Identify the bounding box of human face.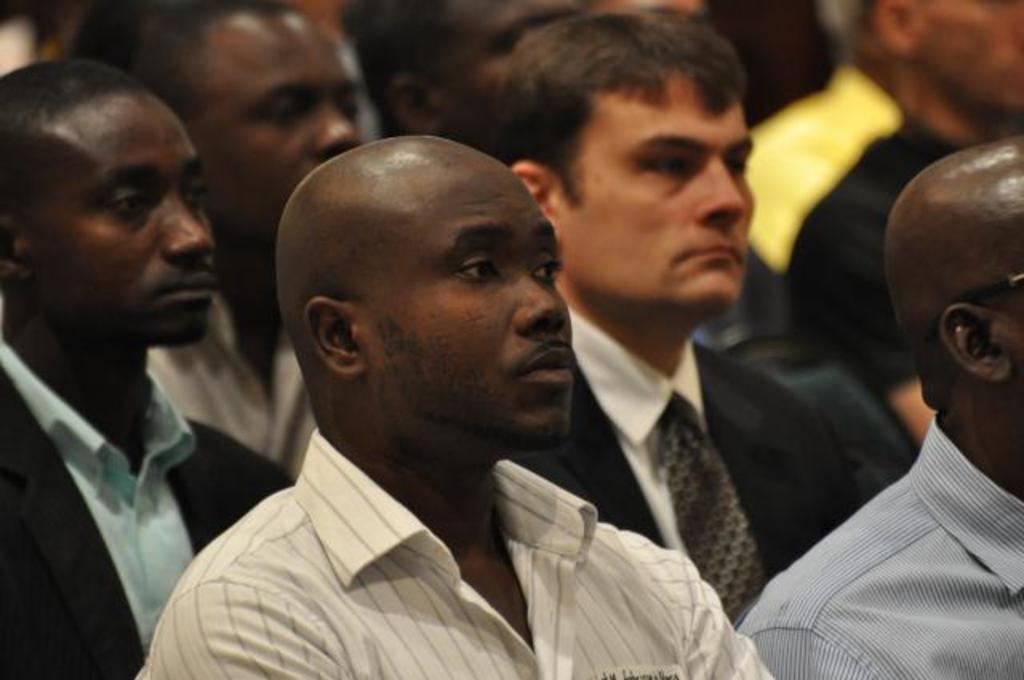
bbox=(34, 88, 221, 346).
